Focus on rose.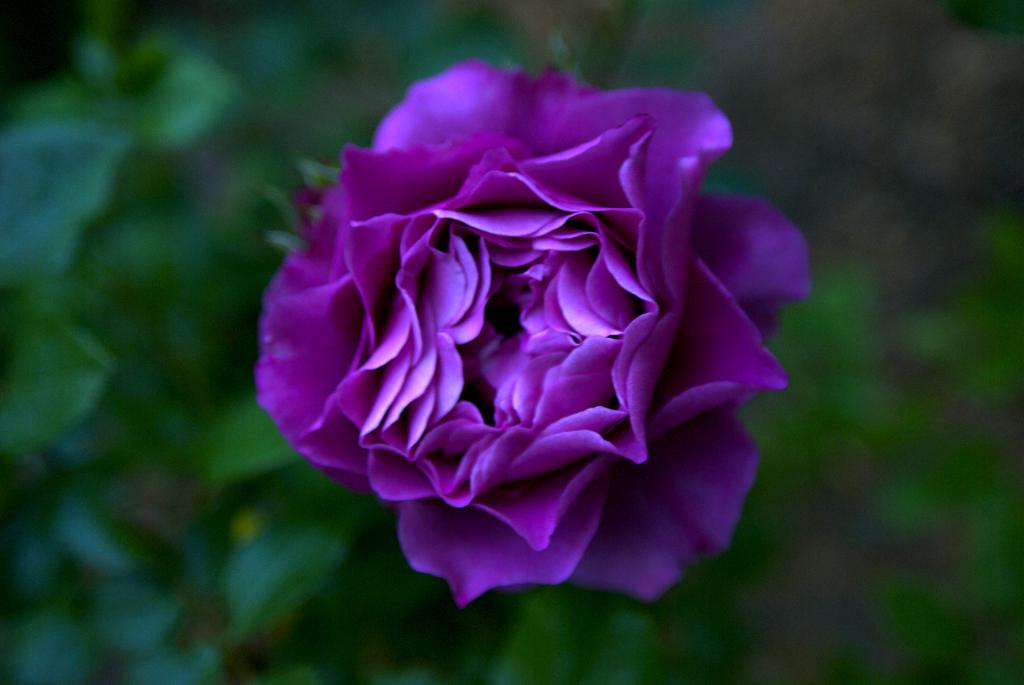
Focused at pyautogui.locateOnScreen(252, 56, 812, 611).
